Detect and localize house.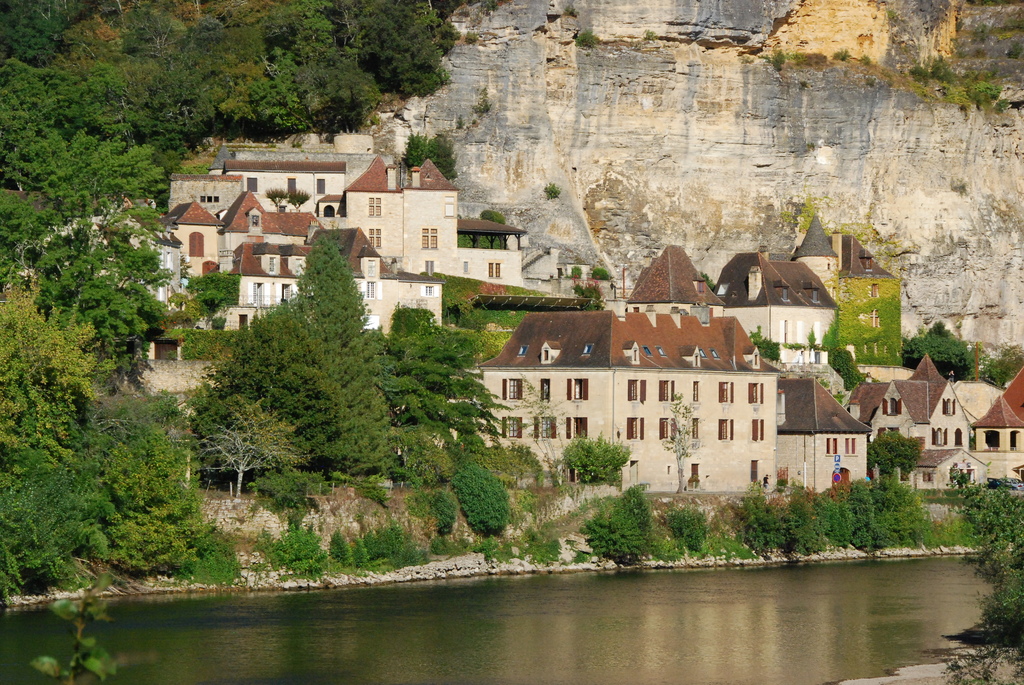
Localized at 783, 379, 868, 490.
